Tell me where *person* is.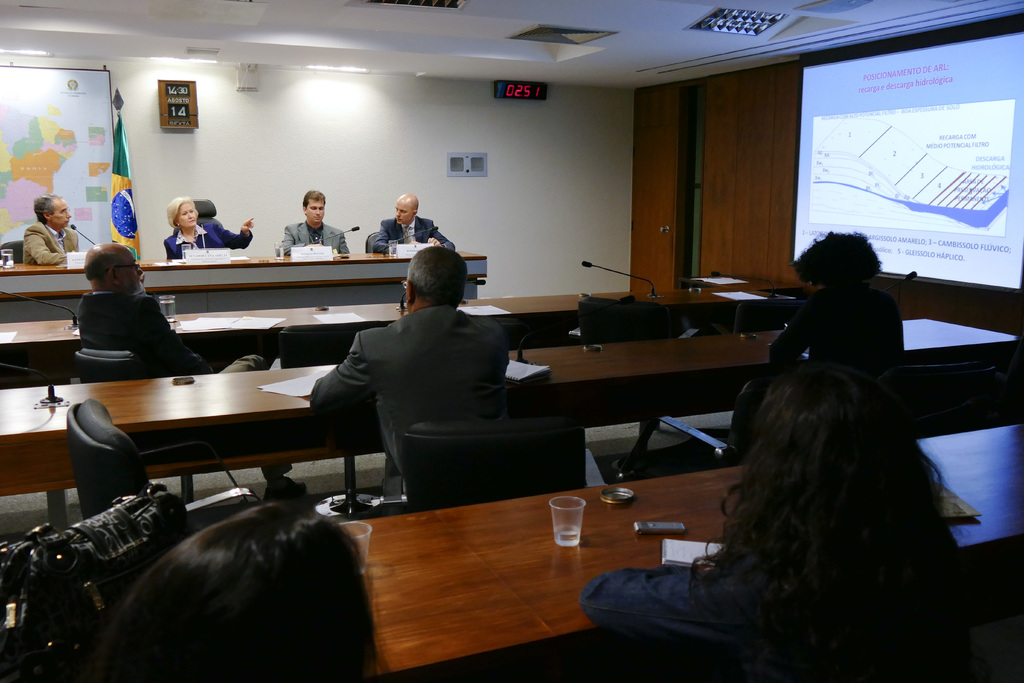
*person* is at [left=98, top=500, right=381, bottom=682].
